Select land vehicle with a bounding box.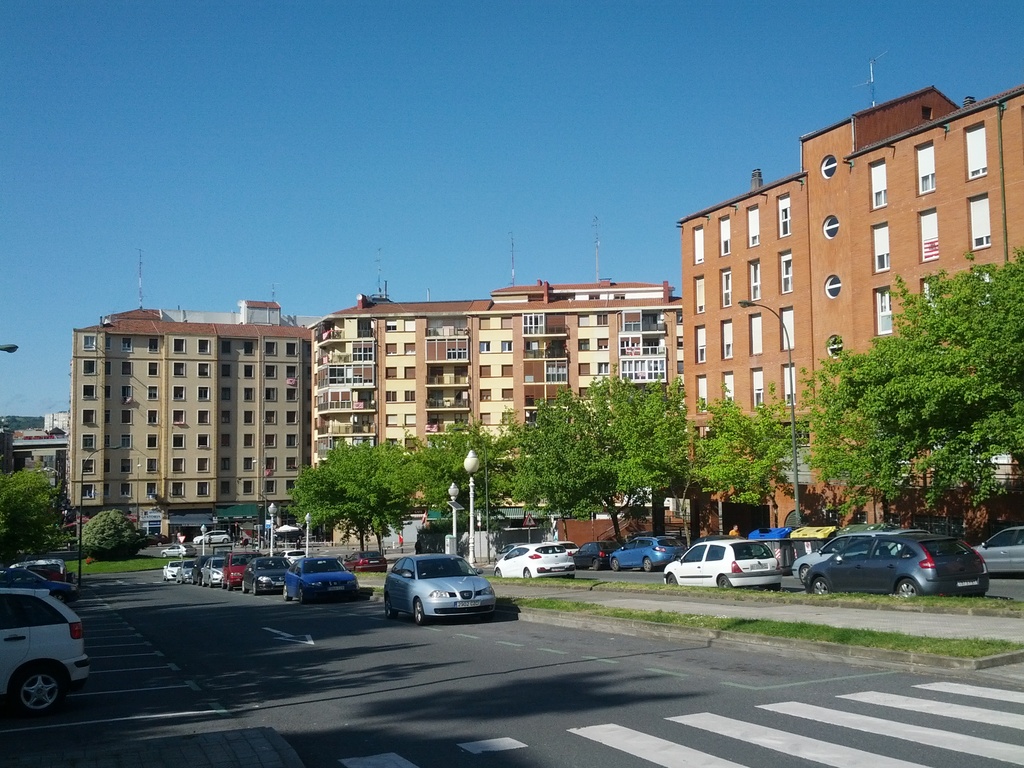
[left=285, top=547, right=305, bottom=566].
